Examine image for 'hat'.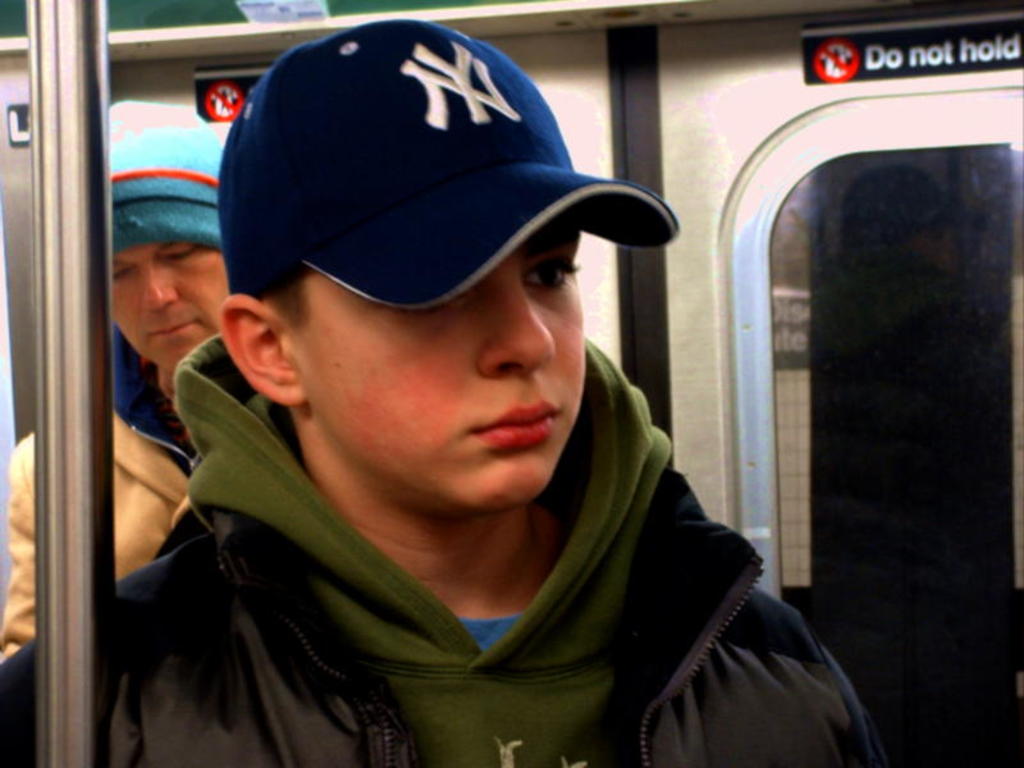
Examination result: x1=220, y1=20, x2=680, y2=311.
